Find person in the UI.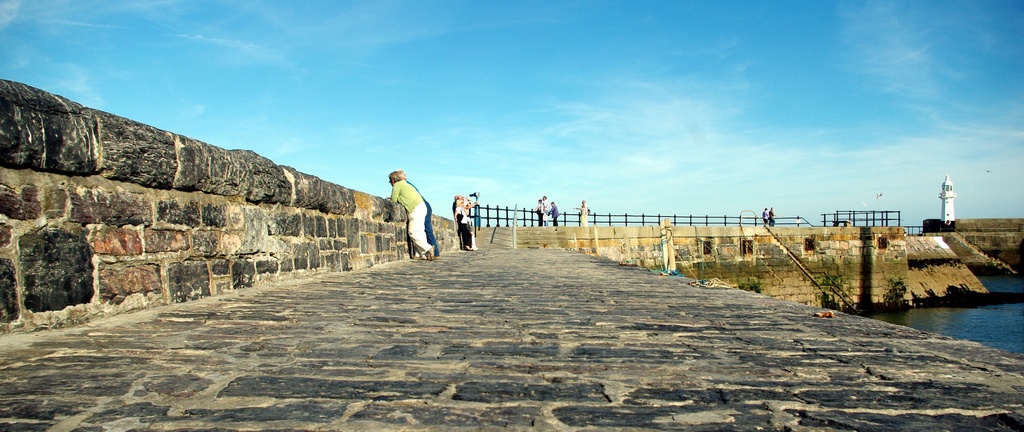
UI element at [x1=771, y1=206, x2=776, y2=230].
